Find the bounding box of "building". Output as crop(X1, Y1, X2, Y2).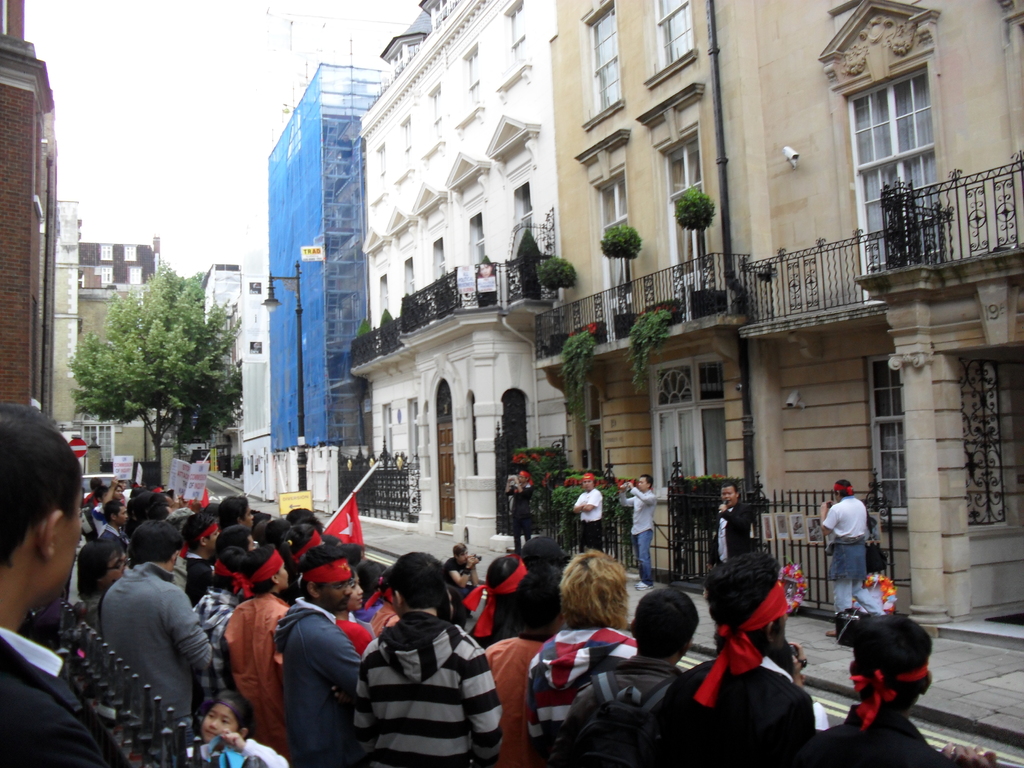
crop(0, 0, 51, 421).
